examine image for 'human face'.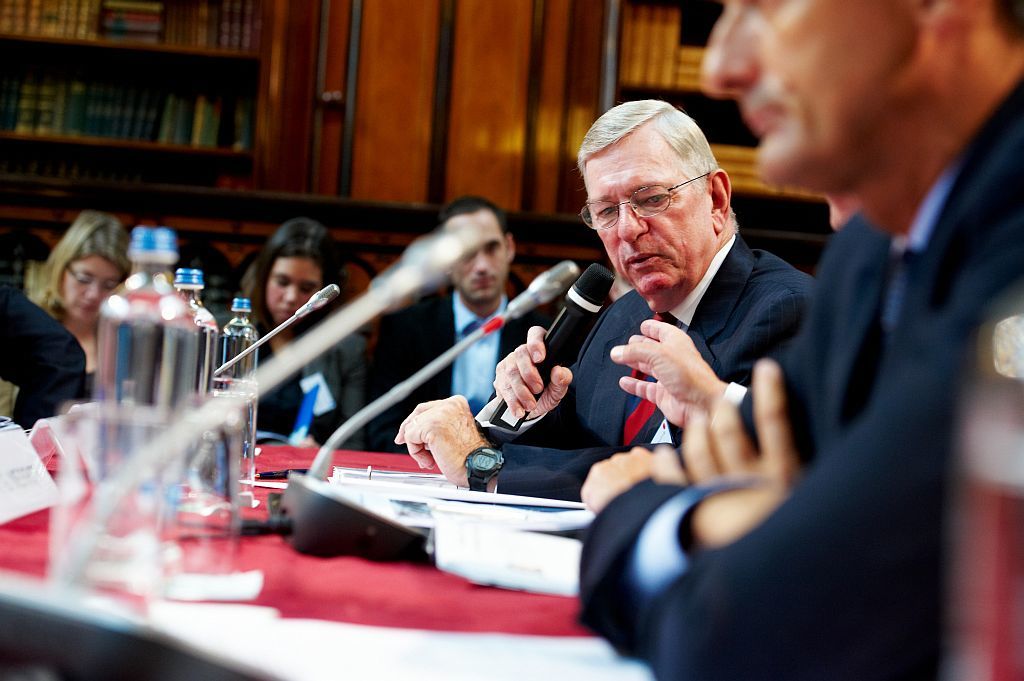
Examination result: left=62, top=253, right=127, bottom=323.
